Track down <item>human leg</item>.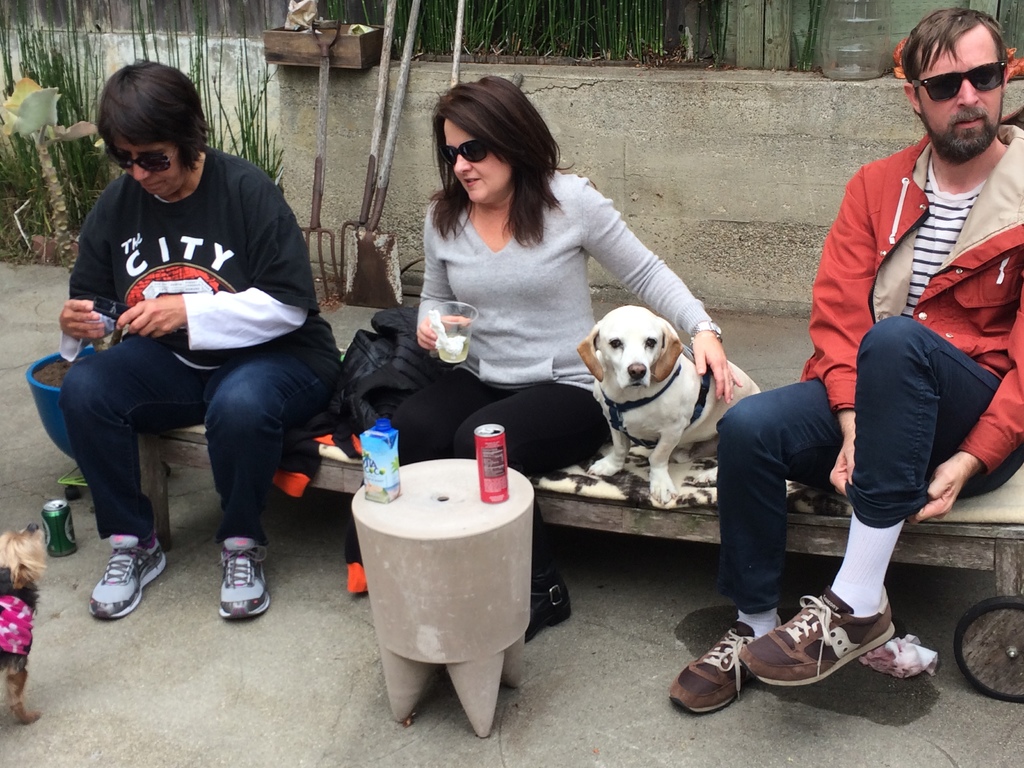
Tracked to <bbox>59, 335, 194, 618</bbox>.
